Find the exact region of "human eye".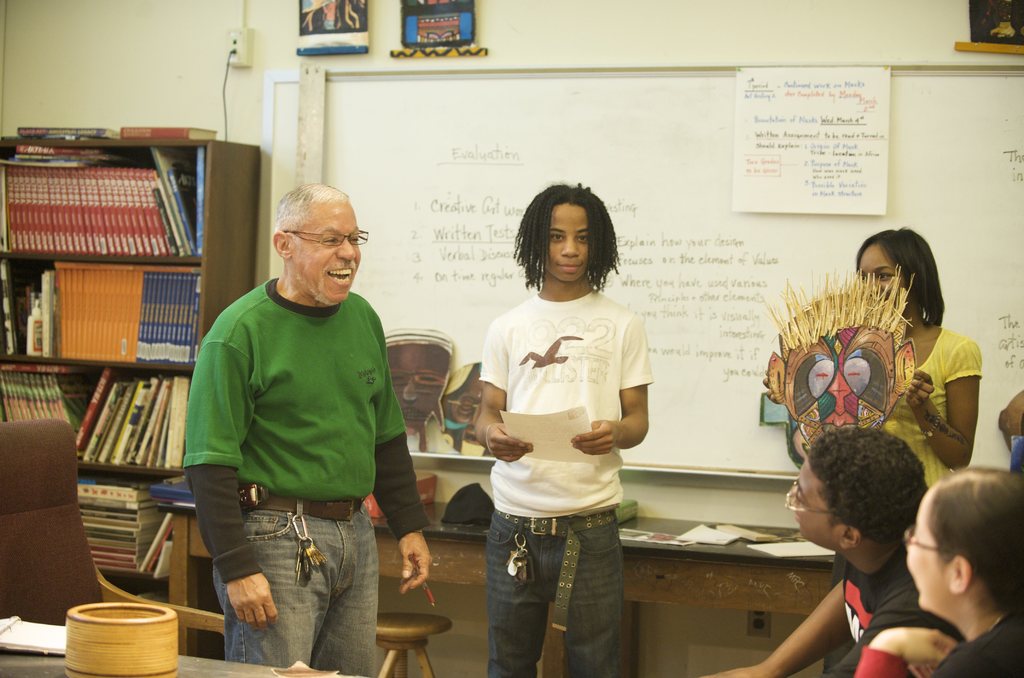
Exact region: (left=576, top=235, right=588, bottom=241).
